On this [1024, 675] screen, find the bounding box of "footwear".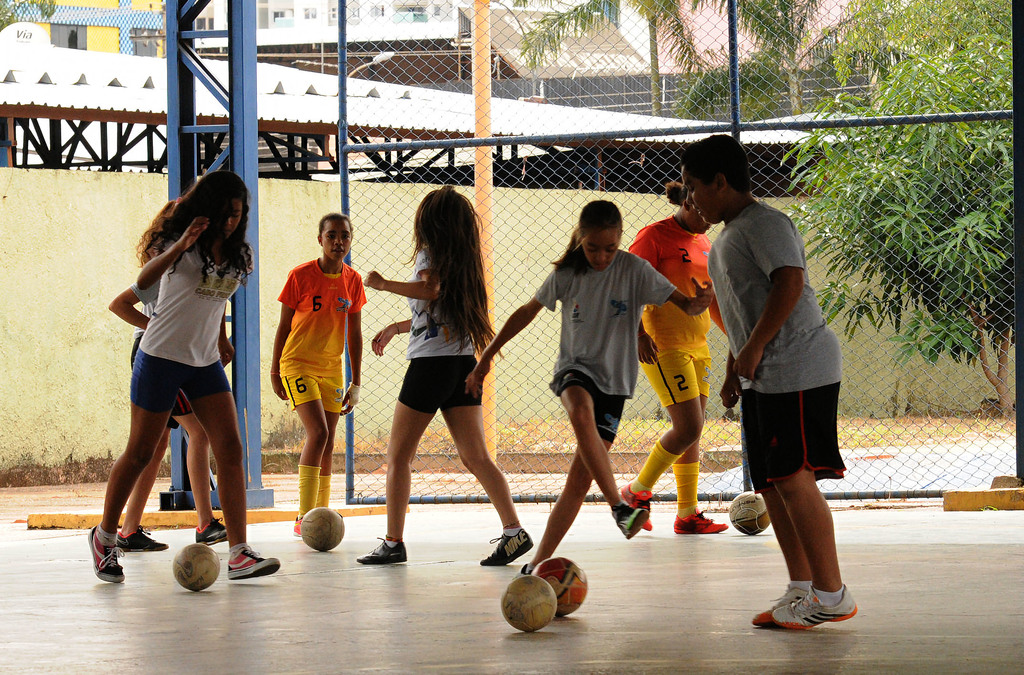
Bounding box: [left=115, top=525, right=167, bottom=550].
